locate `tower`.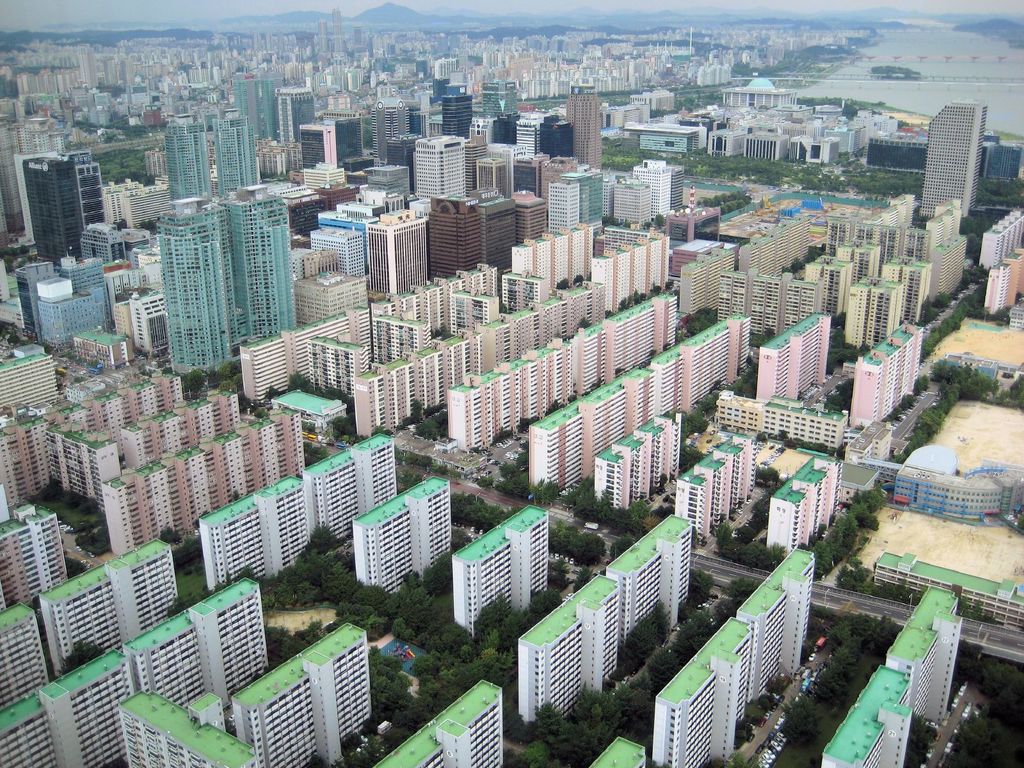
Bounding box: select_region(20, 152, 104, 261).
